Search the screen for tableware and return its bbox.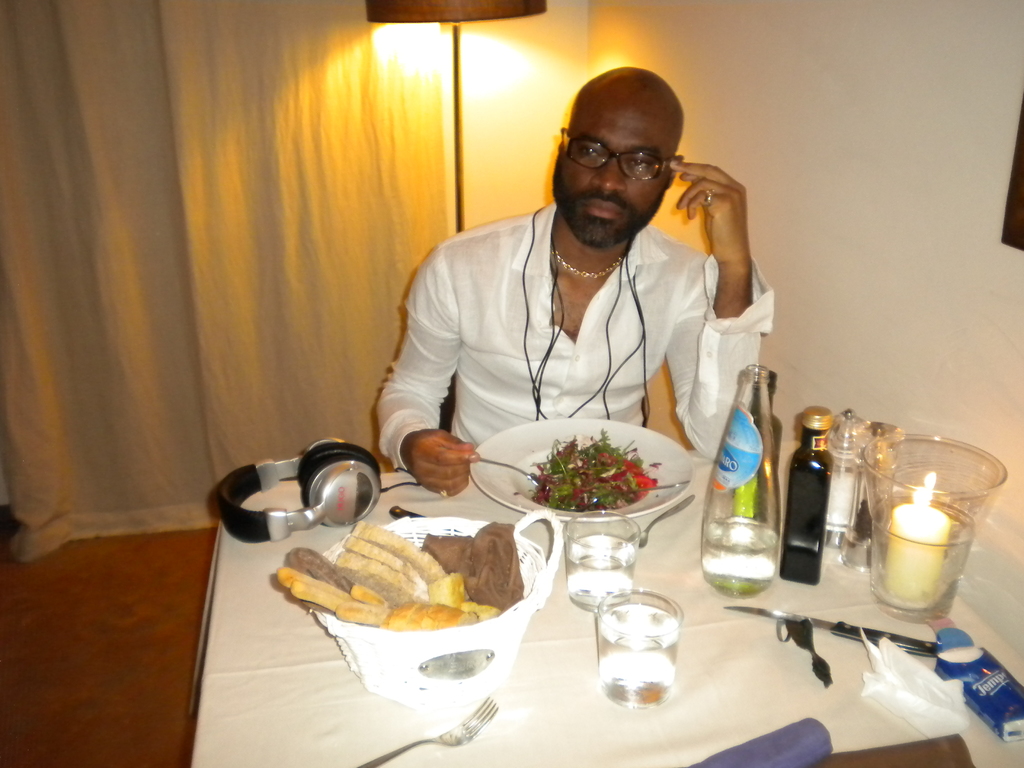
Found: pyautogui.locateOnScreen(349, 693, 499, 767).
